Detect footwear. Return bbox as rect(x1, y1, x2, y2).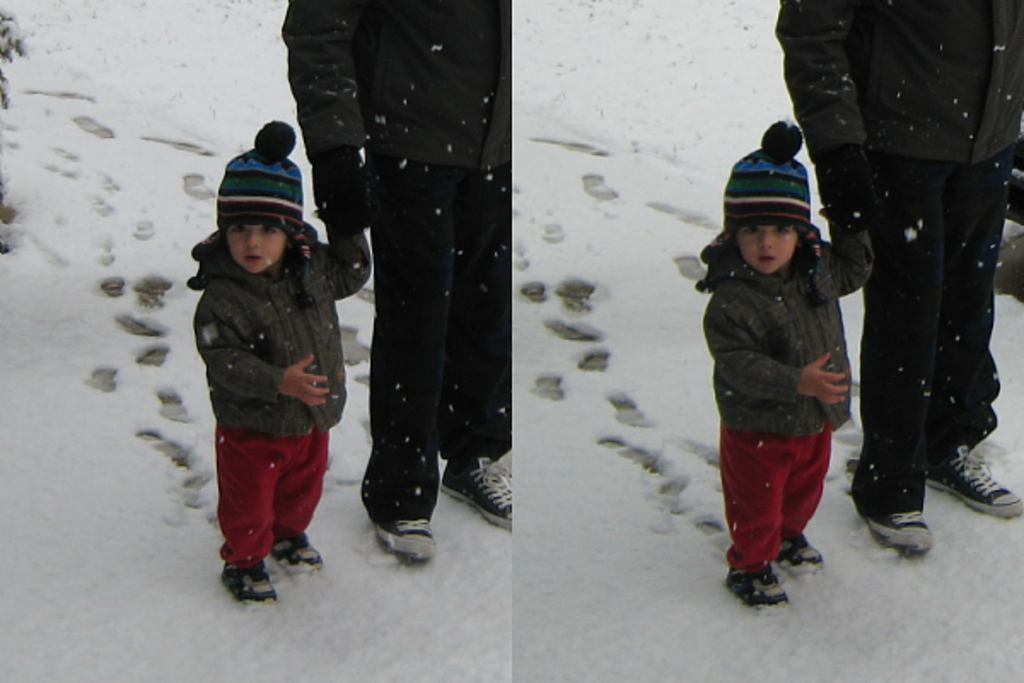
rect(369, 495, 433, 562).
